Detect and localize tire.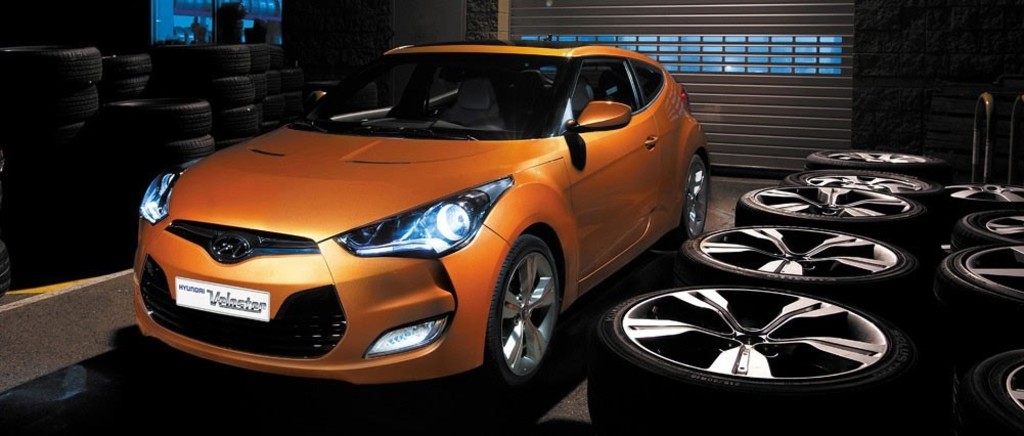
Localized at bbox(482, 235, 560, 387).
